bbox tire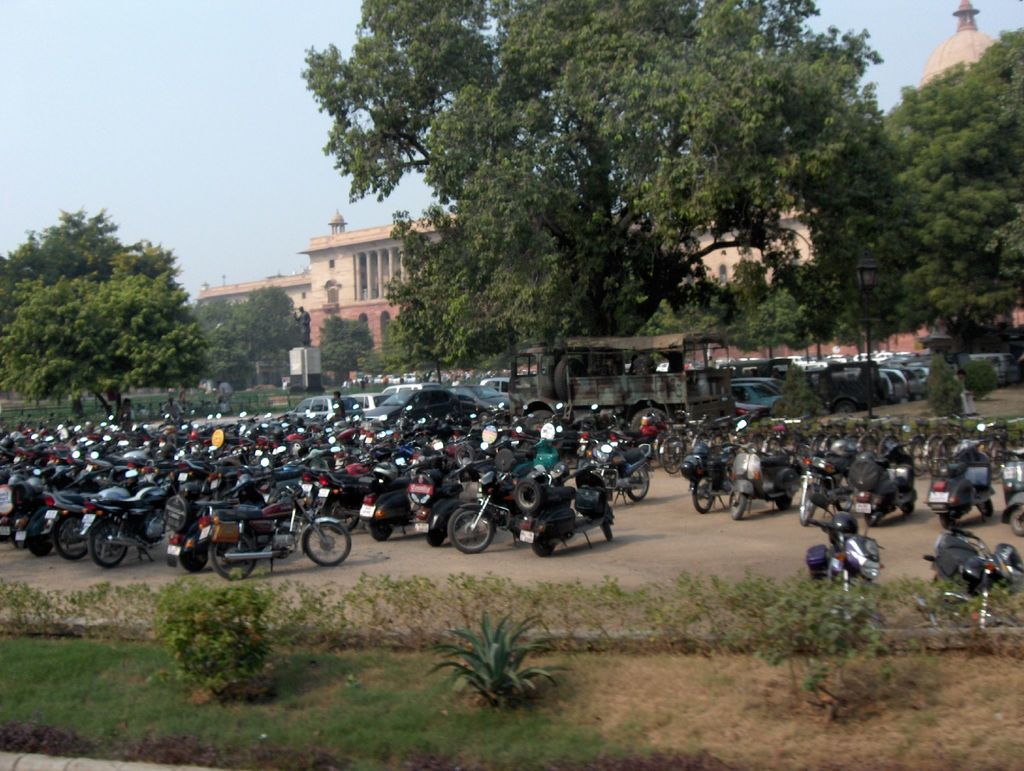
861/502/881/526
